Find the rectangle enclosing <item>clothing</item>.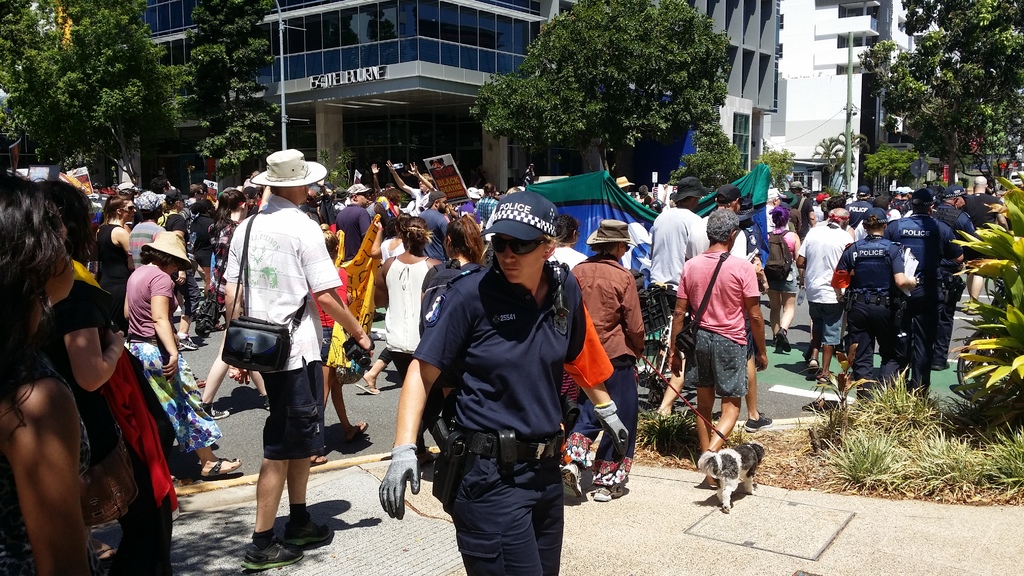
<region>164, 209, 206, 321</region>.
